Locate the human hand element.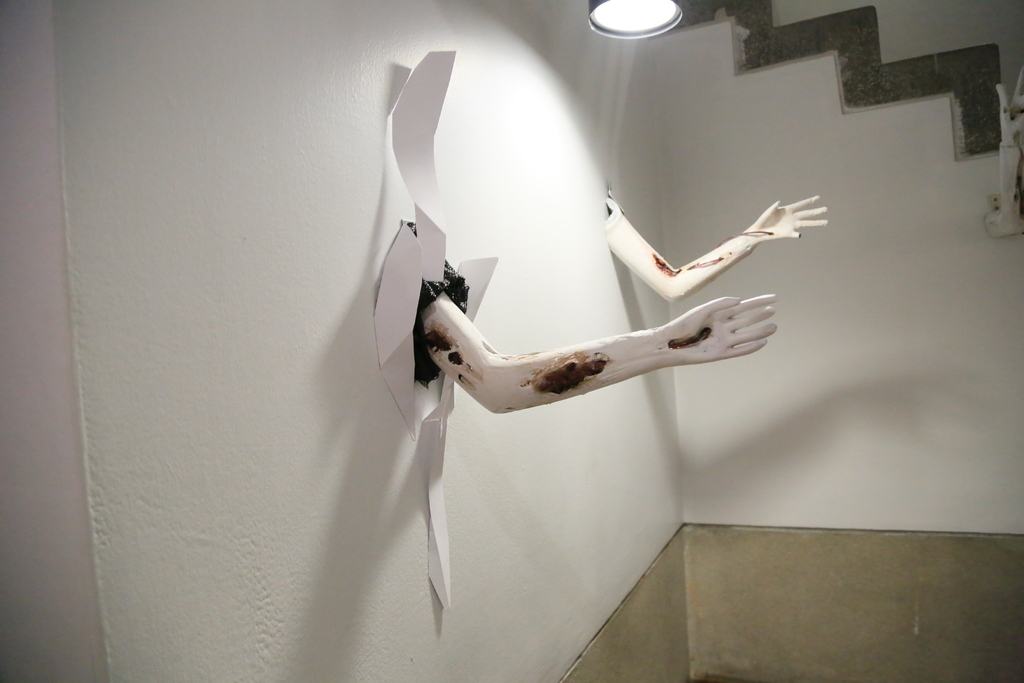
Element bbox: x1=671 y1=292 x2=779 y2=363.
